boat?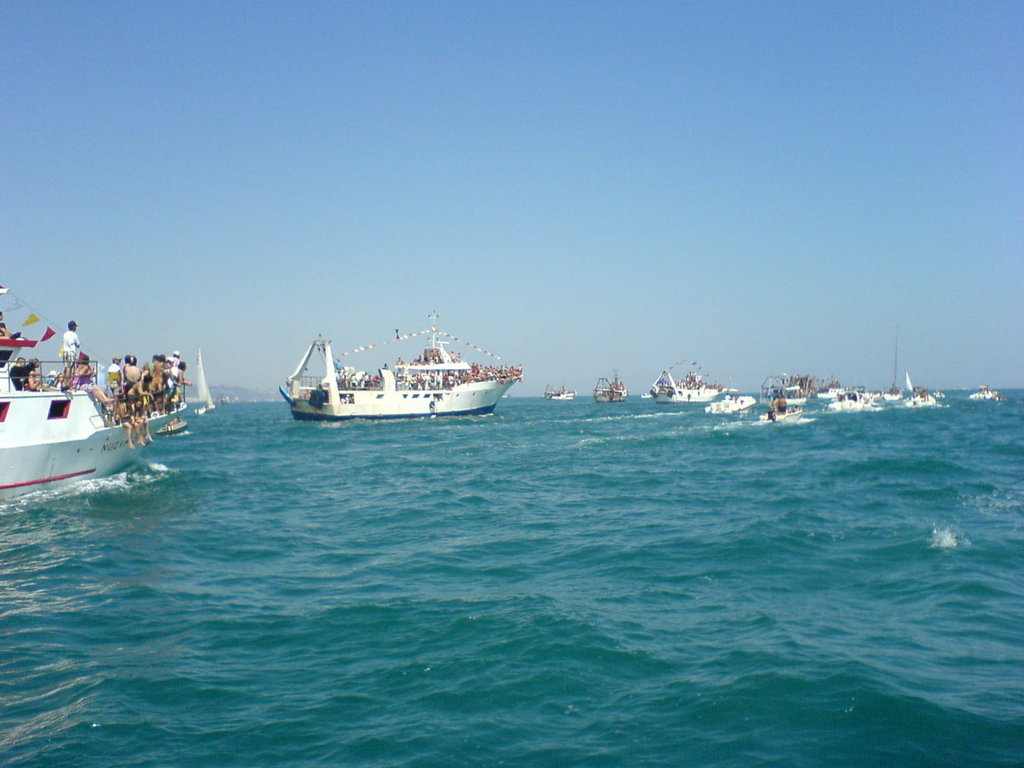
box(758, 373, 811, 405)
